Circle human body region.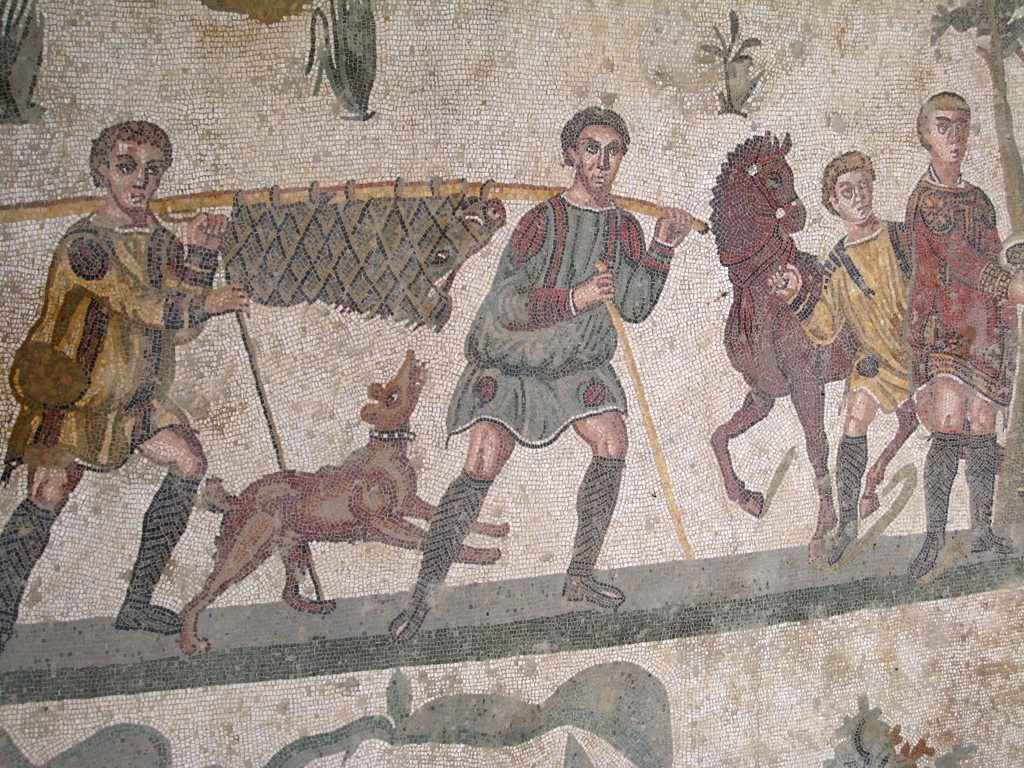
Region: left=904, top=93, right=1023, bottom=581.
